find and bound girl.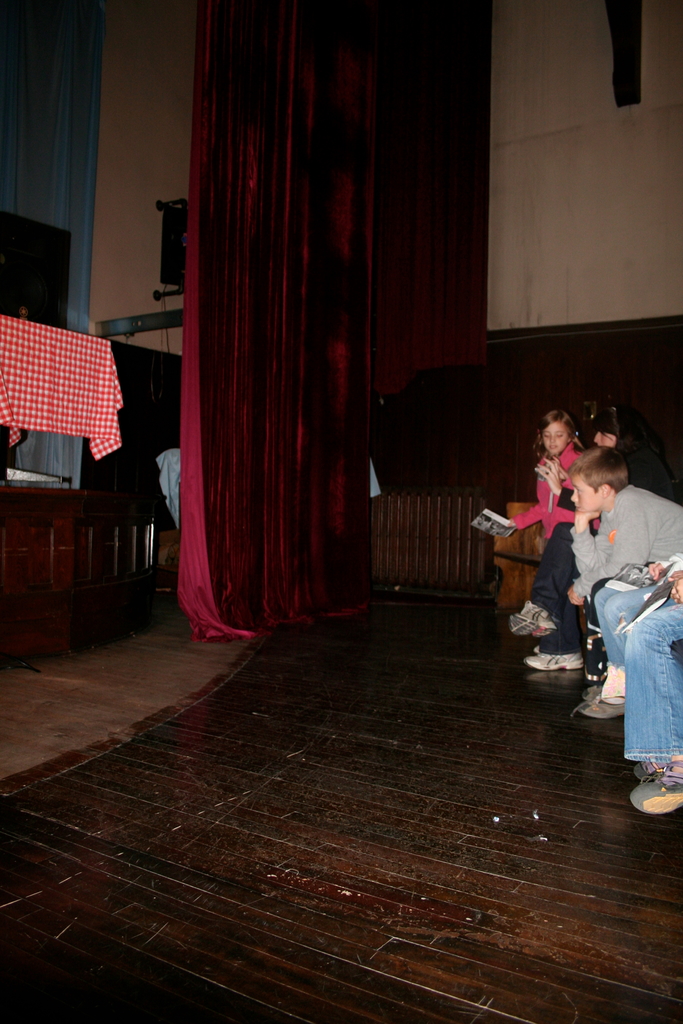
Bound: 514, 410, 582, 637.
